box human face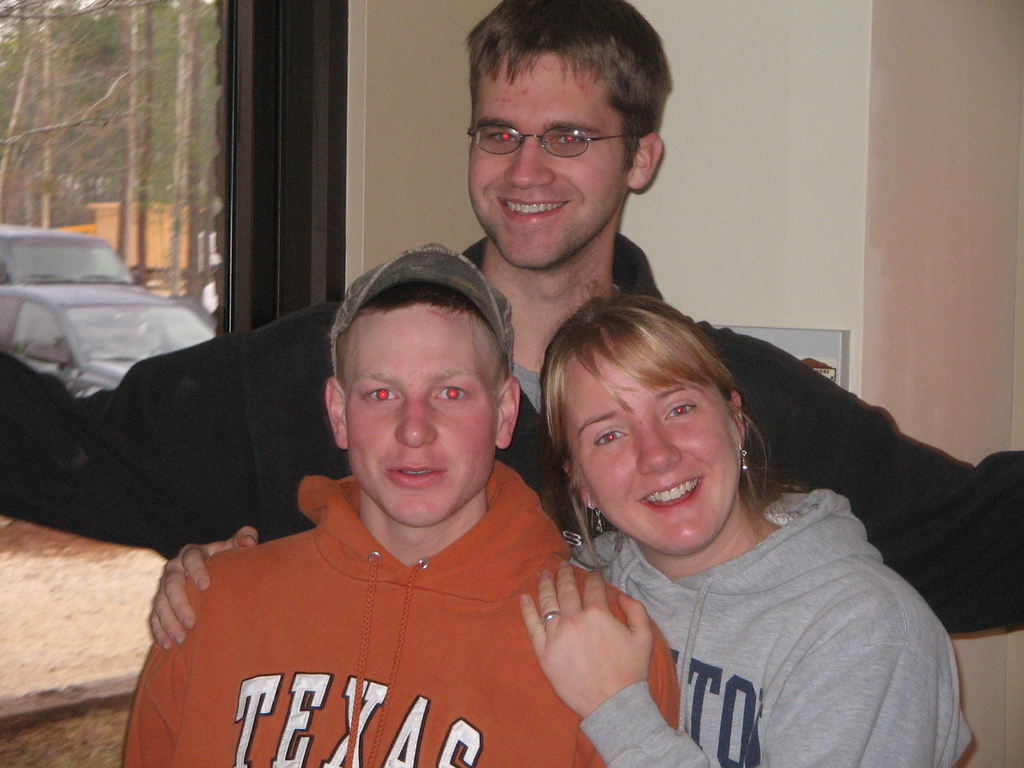
571/341/747/546
